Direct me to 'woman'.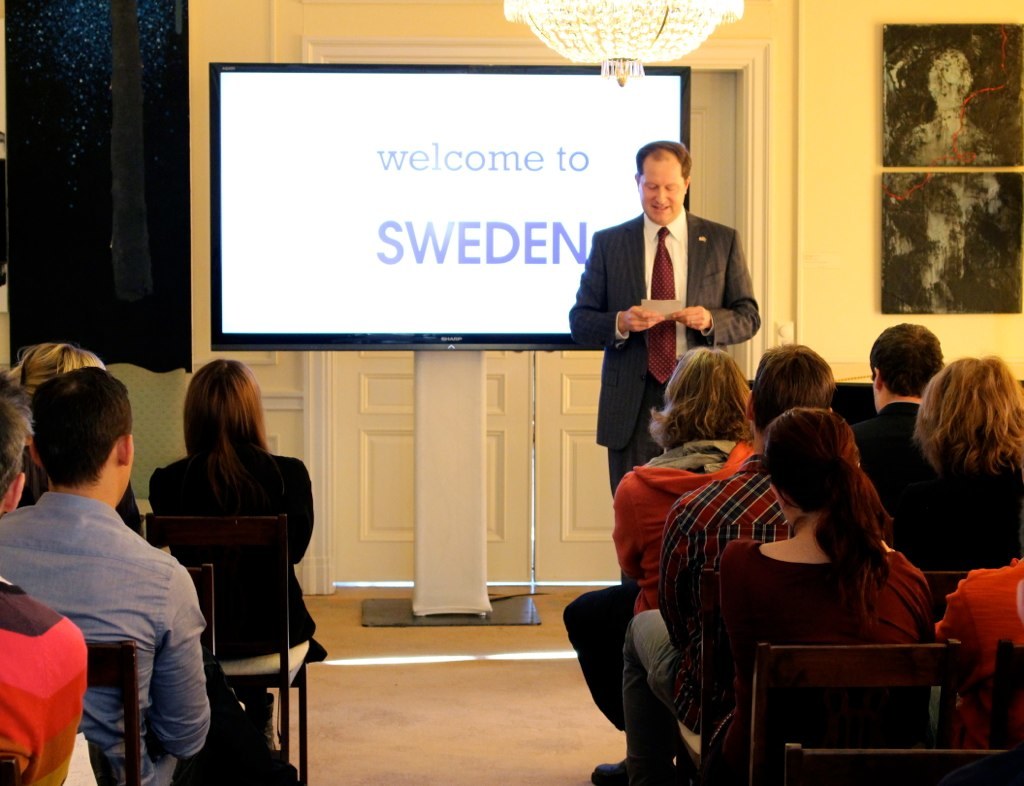
Direction: <region>553, 344, 755, 785</region>.
